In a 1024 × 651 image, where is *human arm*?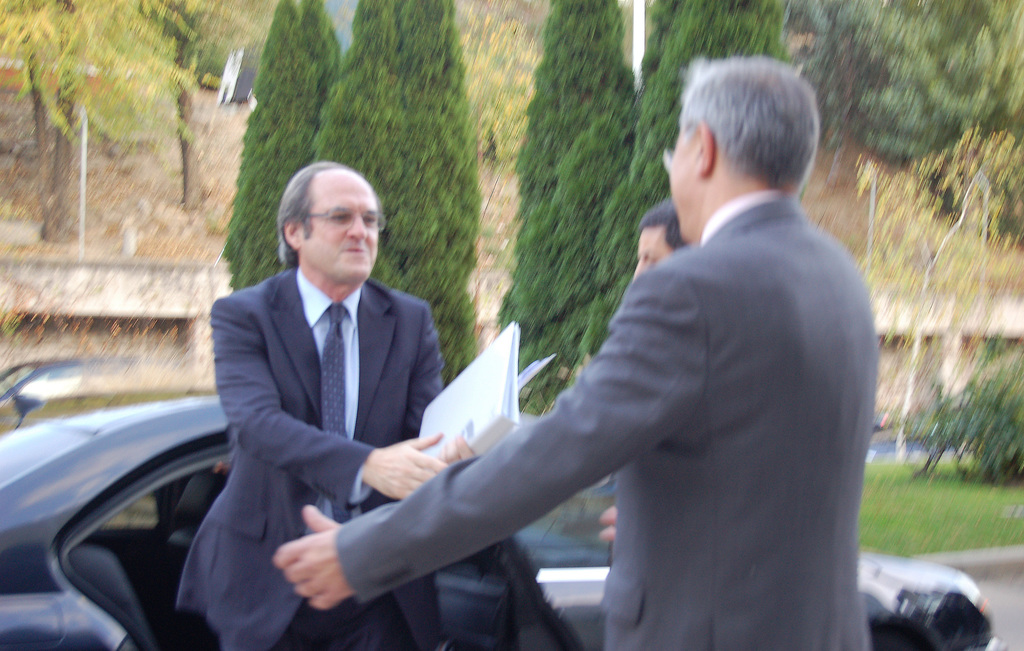
left=431, top=427, right=480, bottom=470.
